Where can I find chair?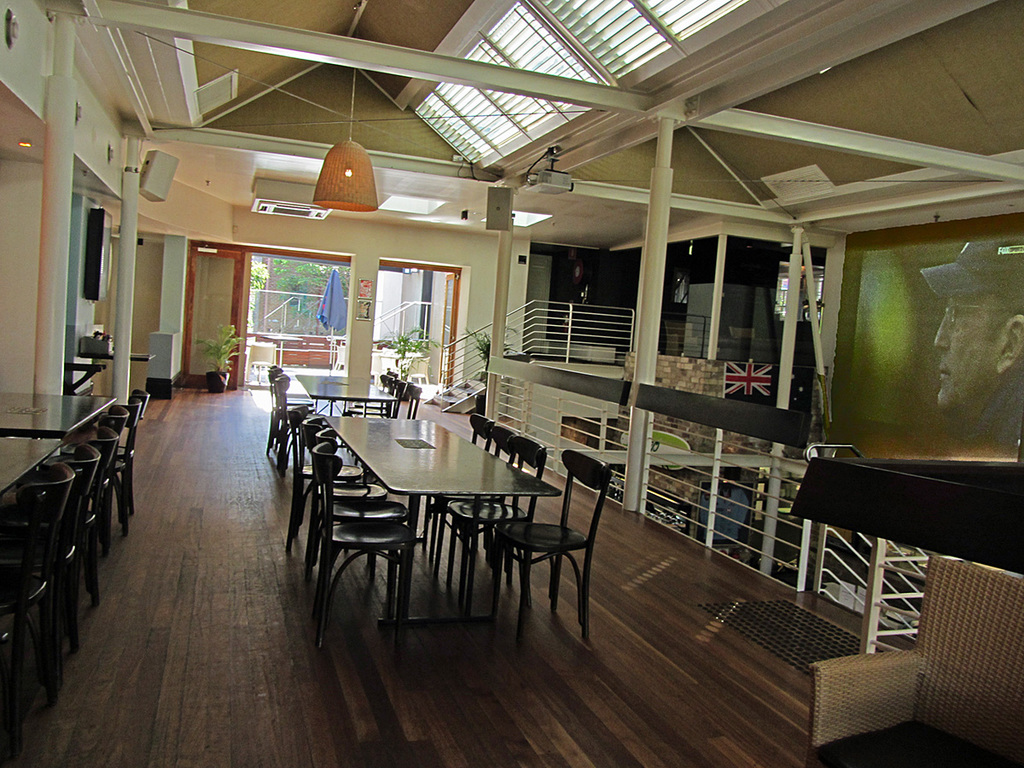
You can find it at {"left": 296, "top": 441, "right": 409, "bottom": 645}.
